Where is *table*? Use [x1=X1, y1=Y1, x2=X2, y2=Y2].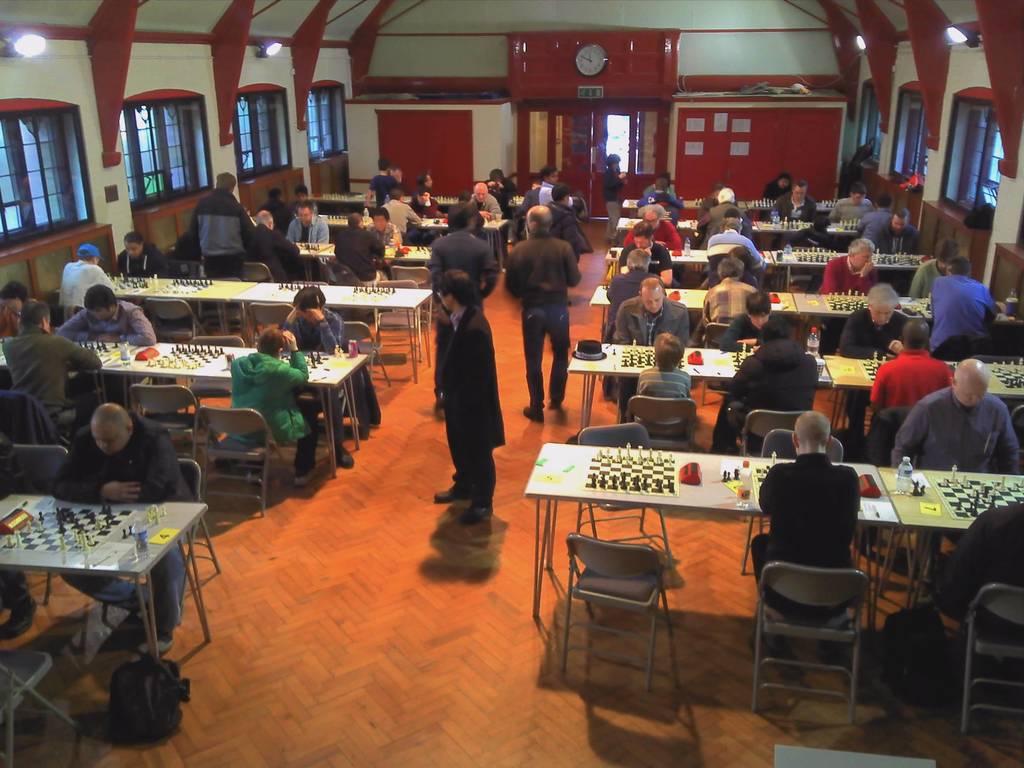
[x1=287, y1=237, x2=333, y2=274].
